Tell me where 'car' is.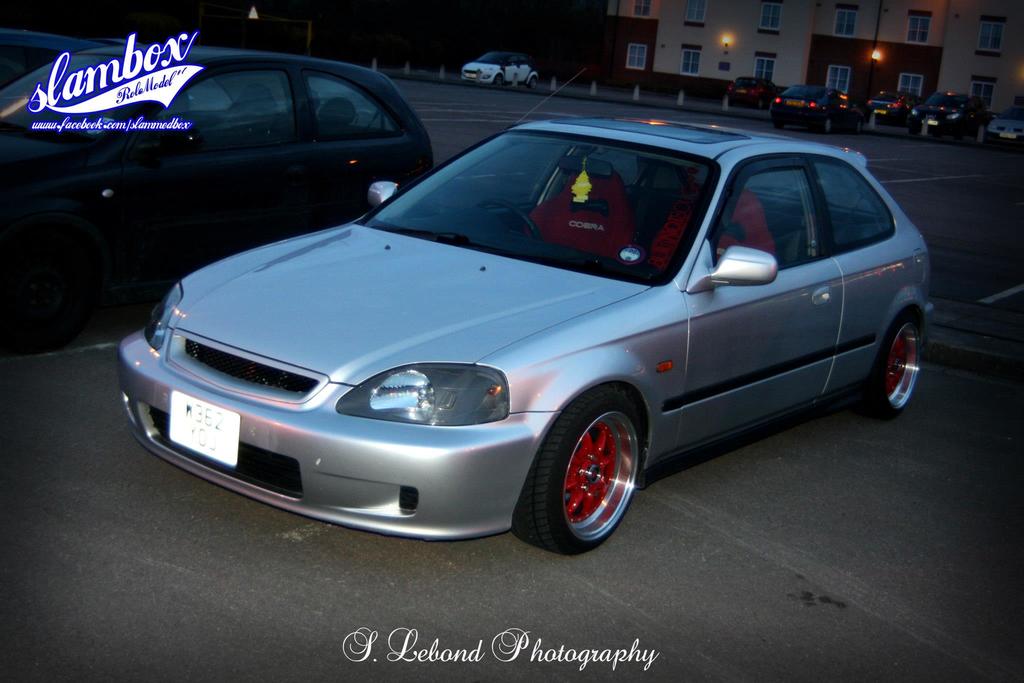
'car' is at detection(115, 108, 928, 559).
